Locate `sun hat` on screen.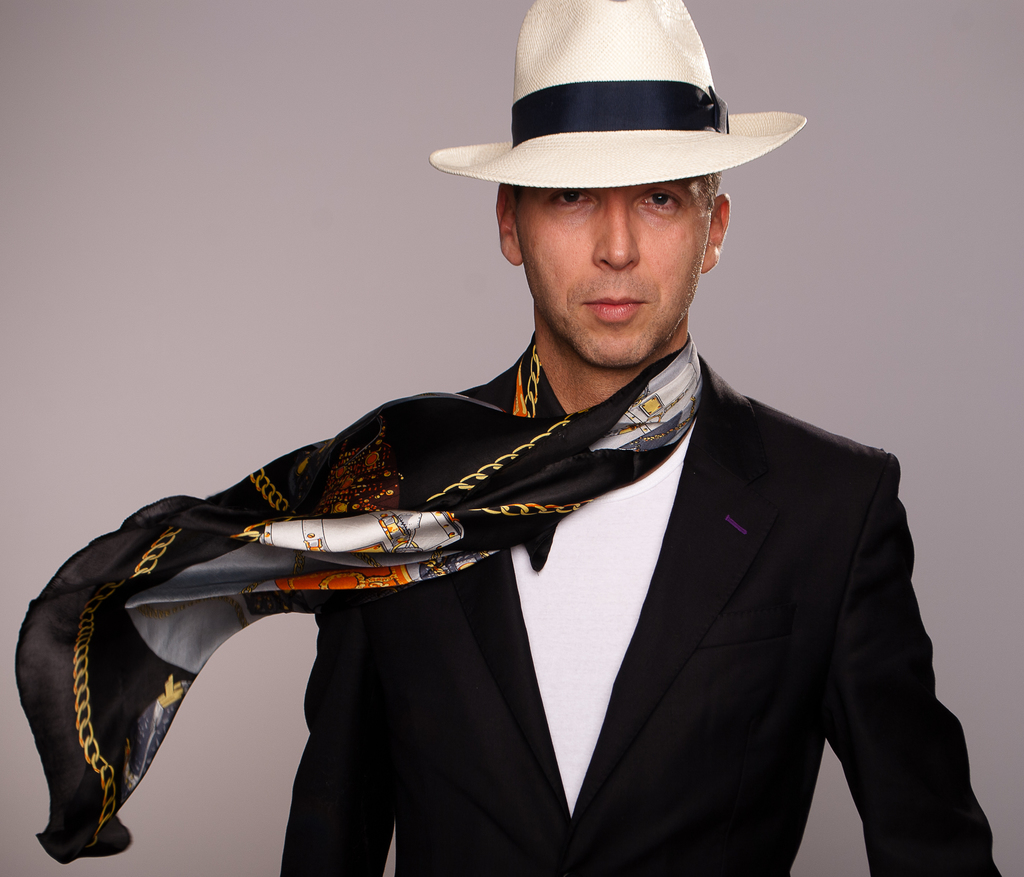
On screen at {"x1": 424, "y1": 0, "x2": 809, "y2": 193}.
